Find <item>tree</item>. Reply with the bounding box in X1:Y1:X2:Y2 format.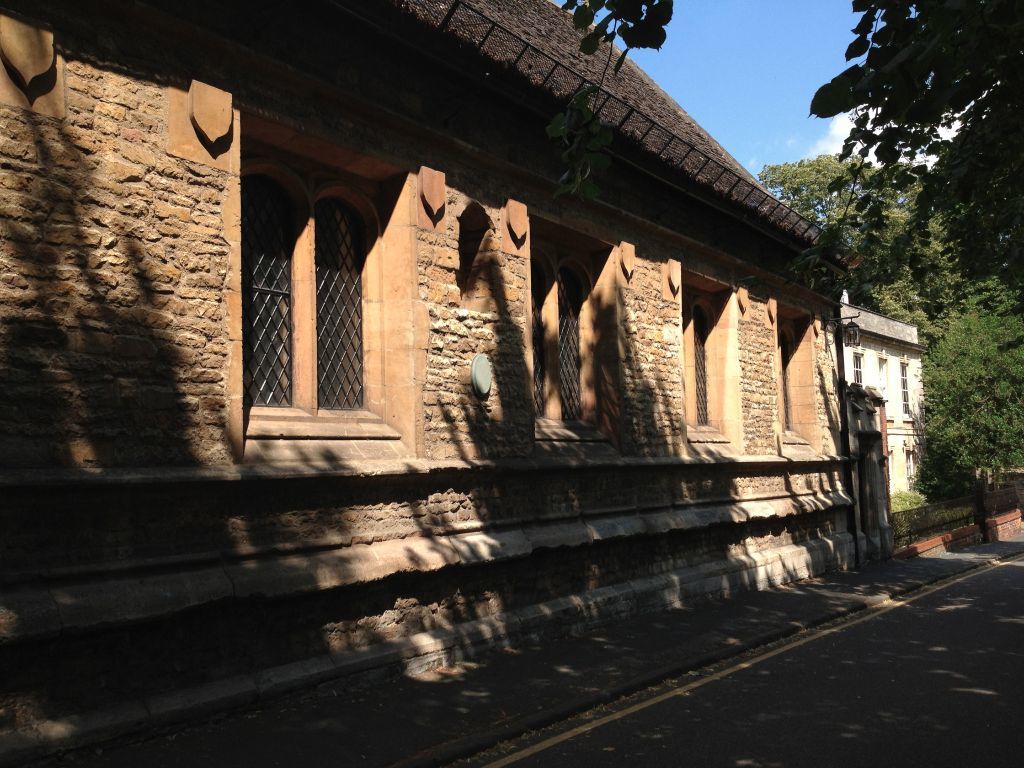
917:270:1015:529.
